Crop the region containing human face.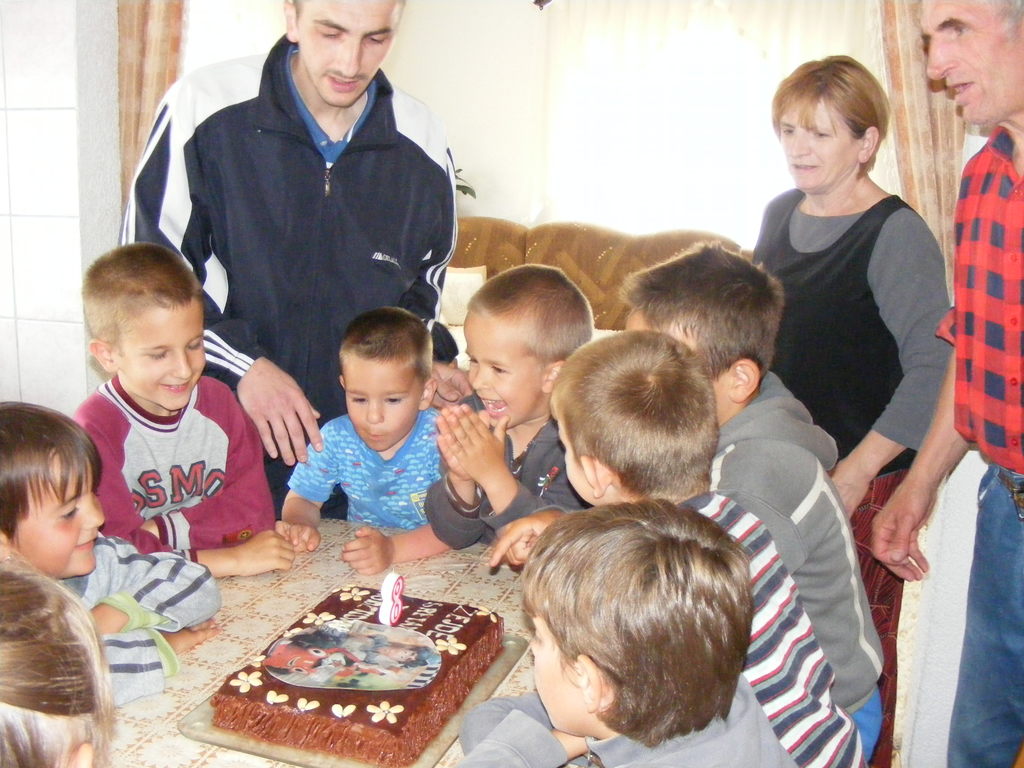
Crop region: region(623, 313, 728, 410).
